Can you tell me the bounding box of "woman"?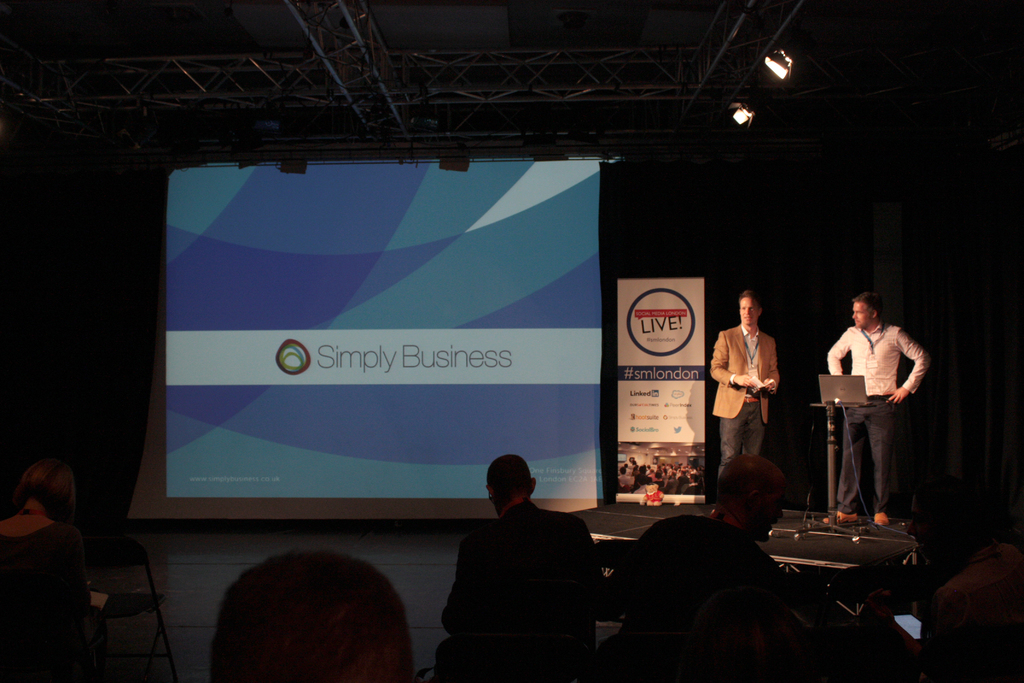
x1=0 y1=432 x2=111 y2=682.
